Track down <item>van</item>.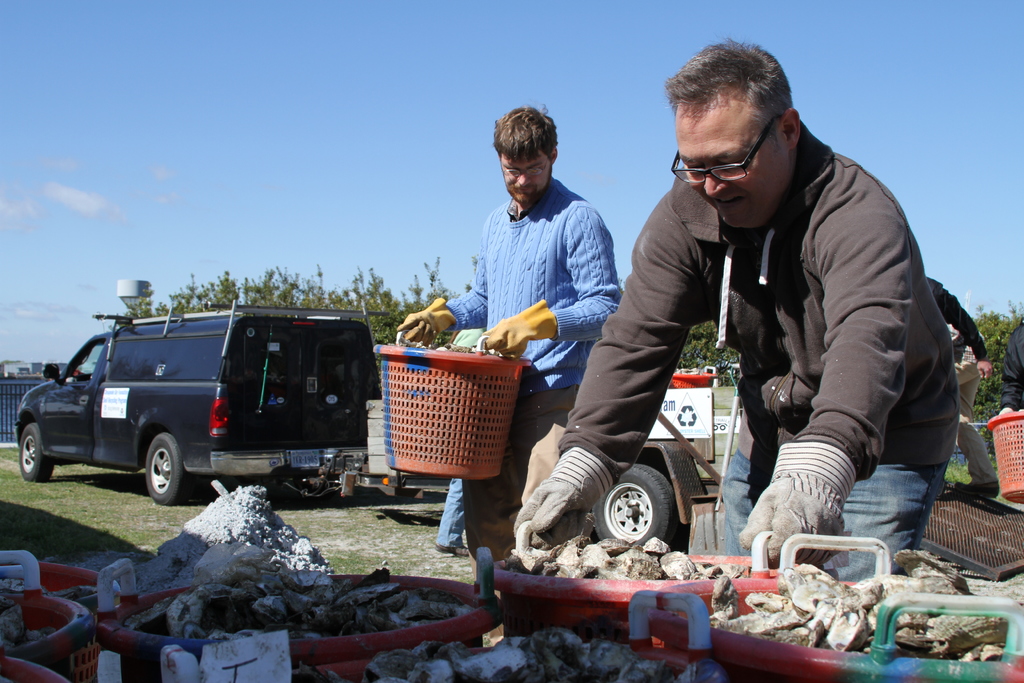
Tracked to detection(13, 293, 383, 508).
